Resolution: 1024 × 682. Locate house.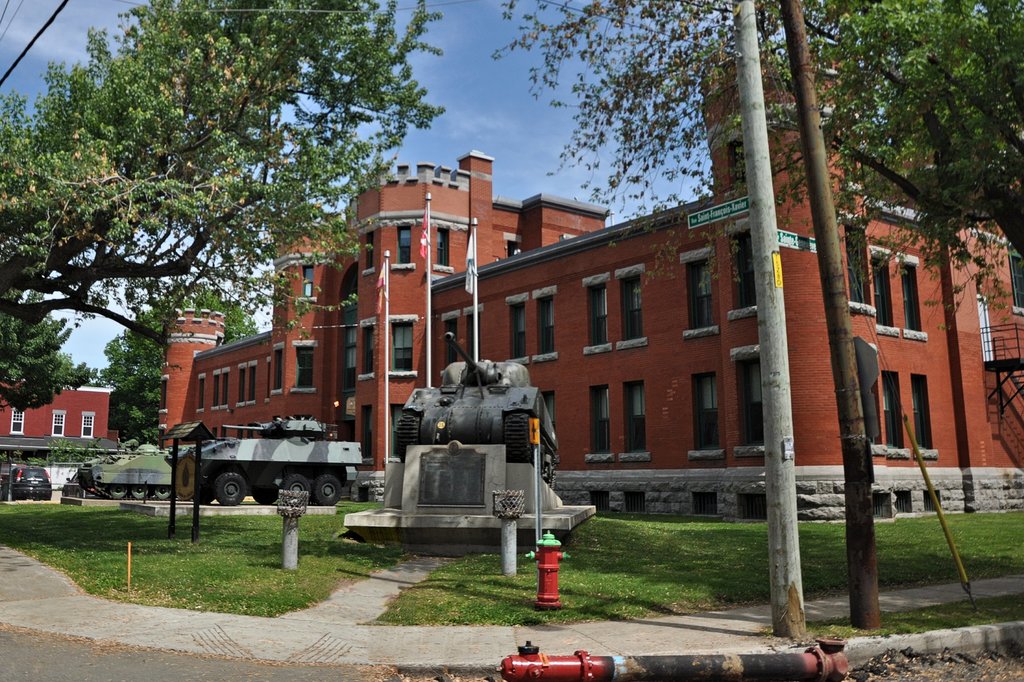
x1=147, y1=35, x2=1023, y2=522.
